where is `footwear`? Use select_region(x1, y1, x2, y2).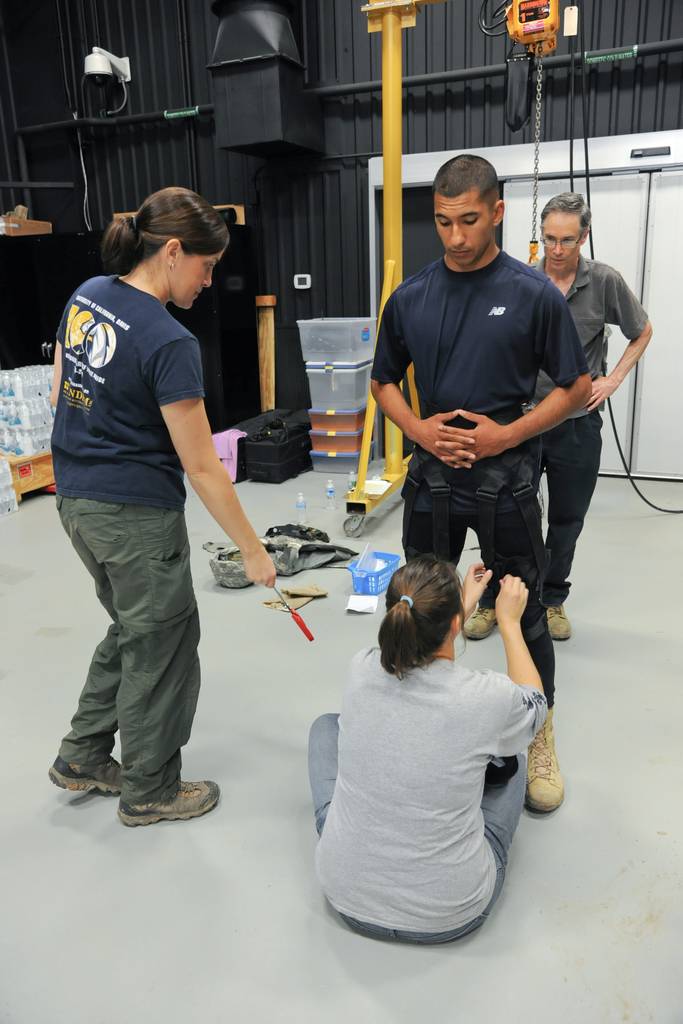
select_region(520, 706, 569, 813).
